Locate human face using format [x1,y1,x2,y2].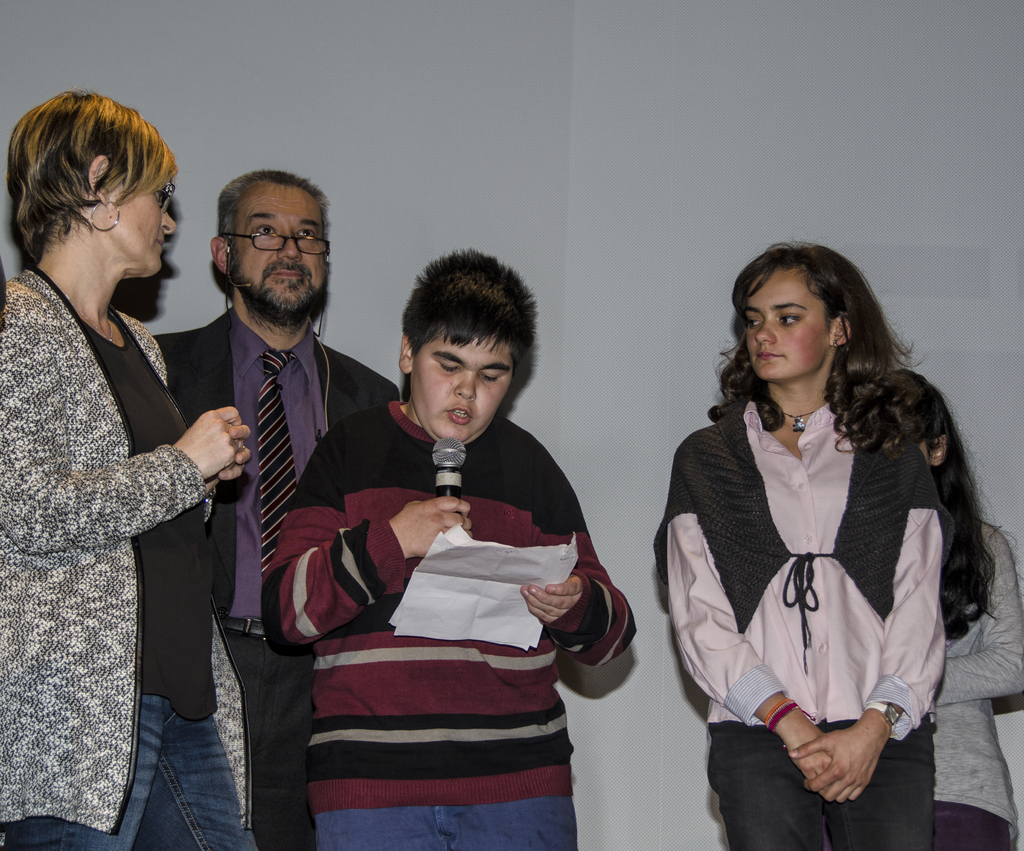
[742,270,833,380].
